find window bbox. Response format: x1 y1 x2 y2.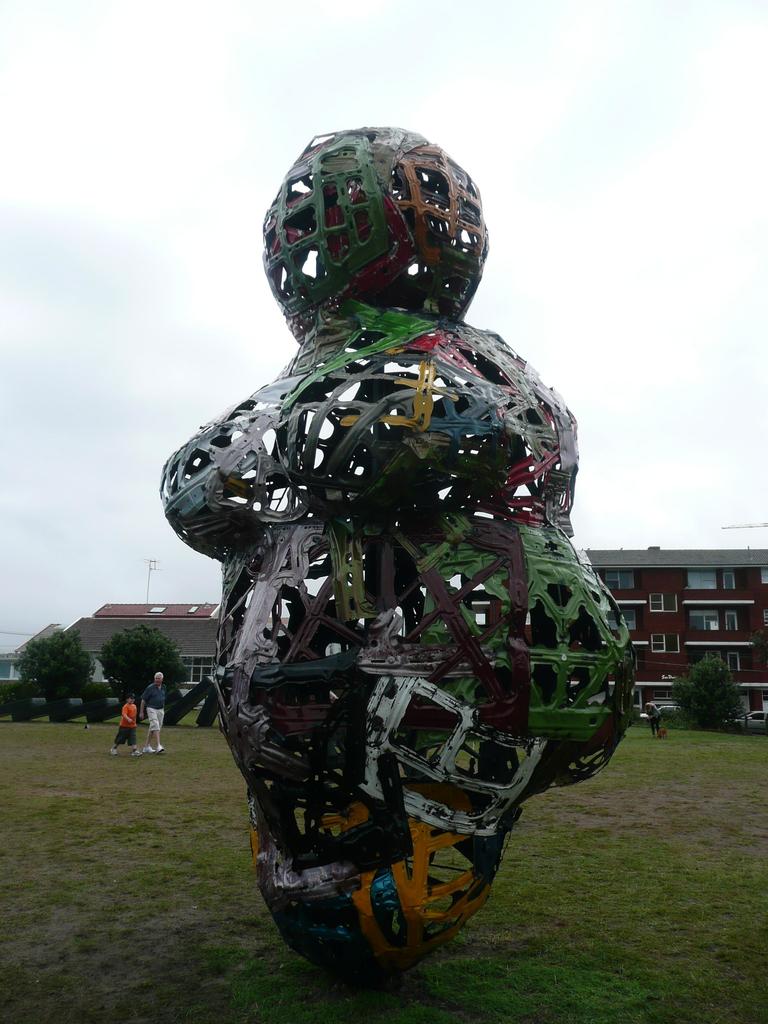
180 654 214 682.
